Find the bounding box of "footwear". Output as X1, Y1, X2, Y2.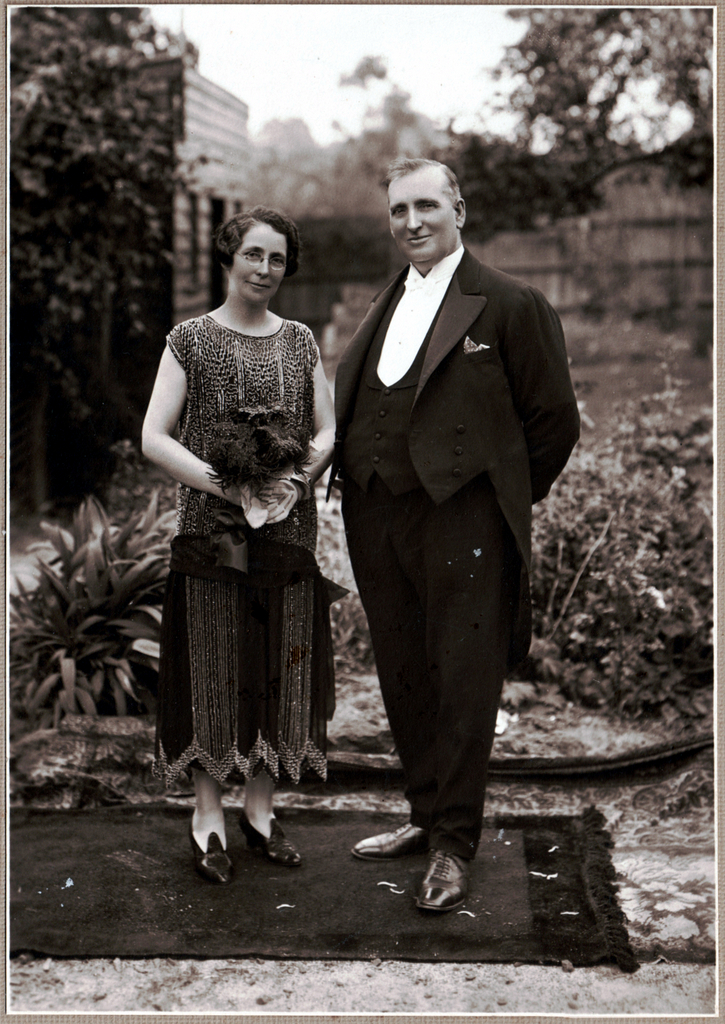
188, 817, 239, 904.
